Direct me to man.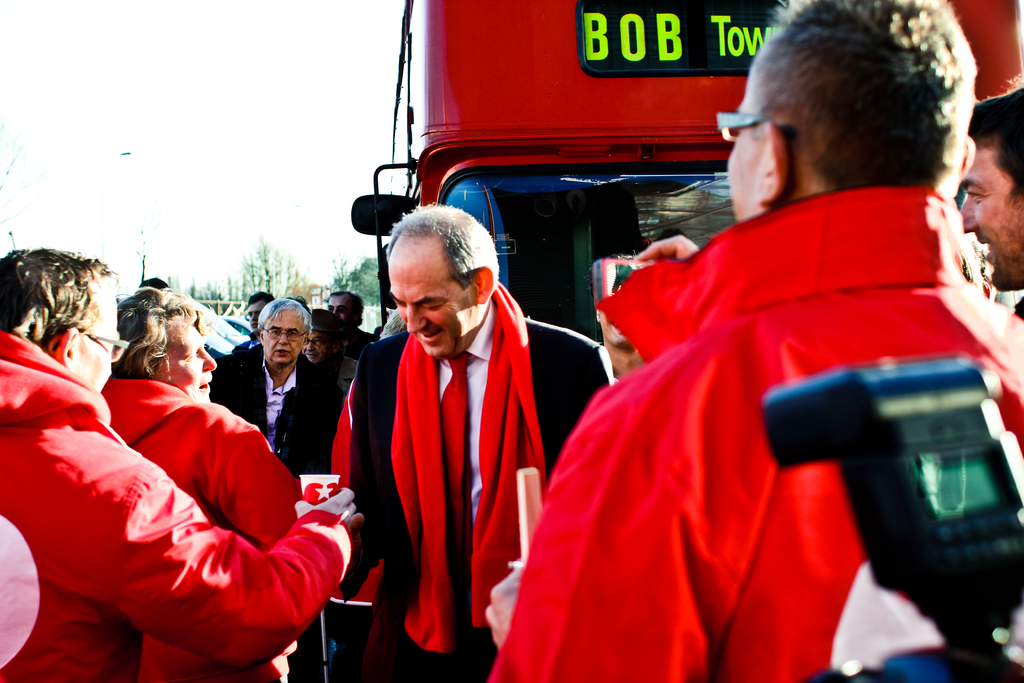
Direction: select_region(214, 302, 361, 479).
